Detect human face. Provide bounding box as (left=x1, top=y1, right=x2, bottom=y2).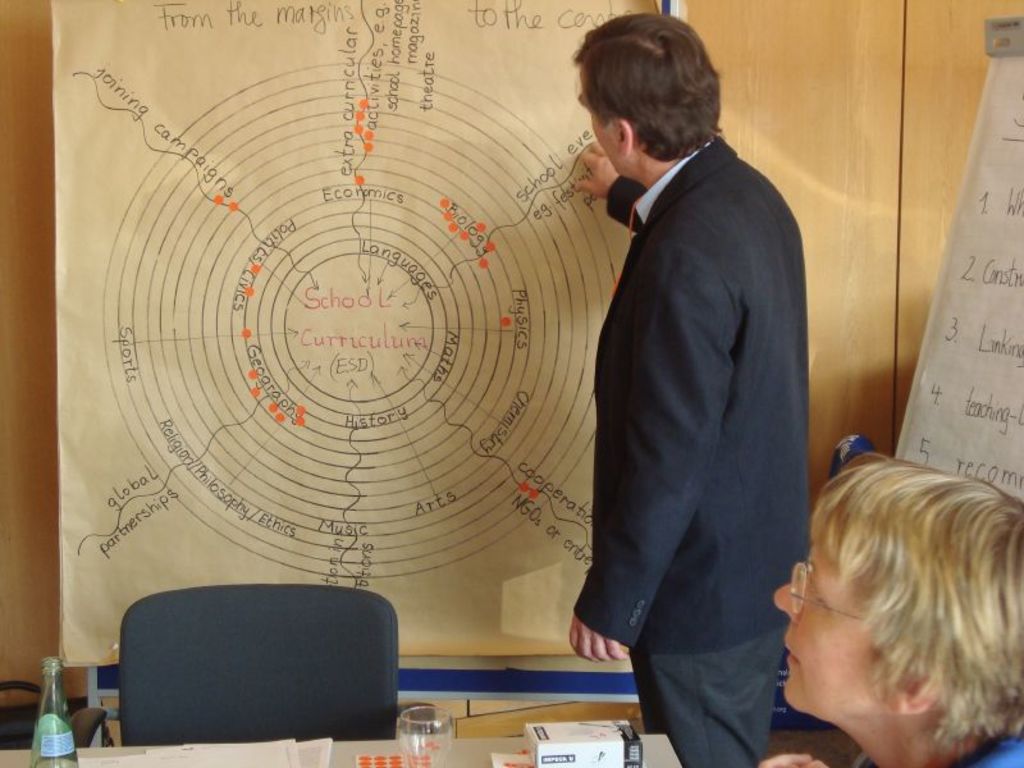
(left=575, top=61, right=621, bottom=174).
